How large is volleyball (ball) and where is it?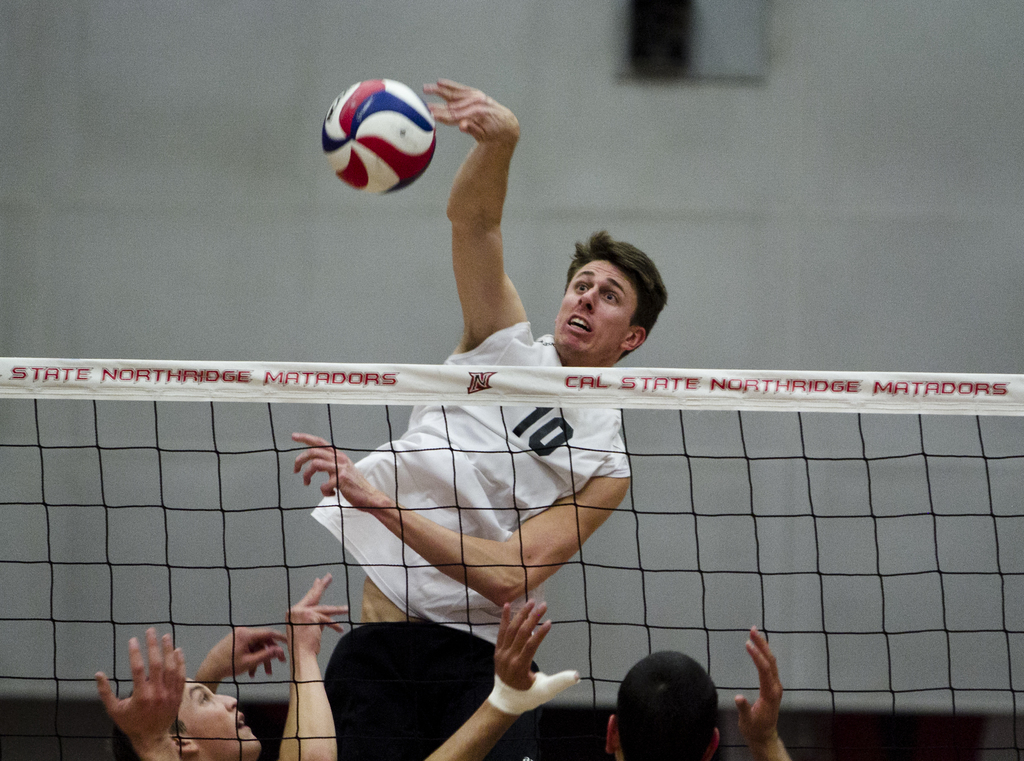
Bounding box: select_region(318, 74, 438, 198).
